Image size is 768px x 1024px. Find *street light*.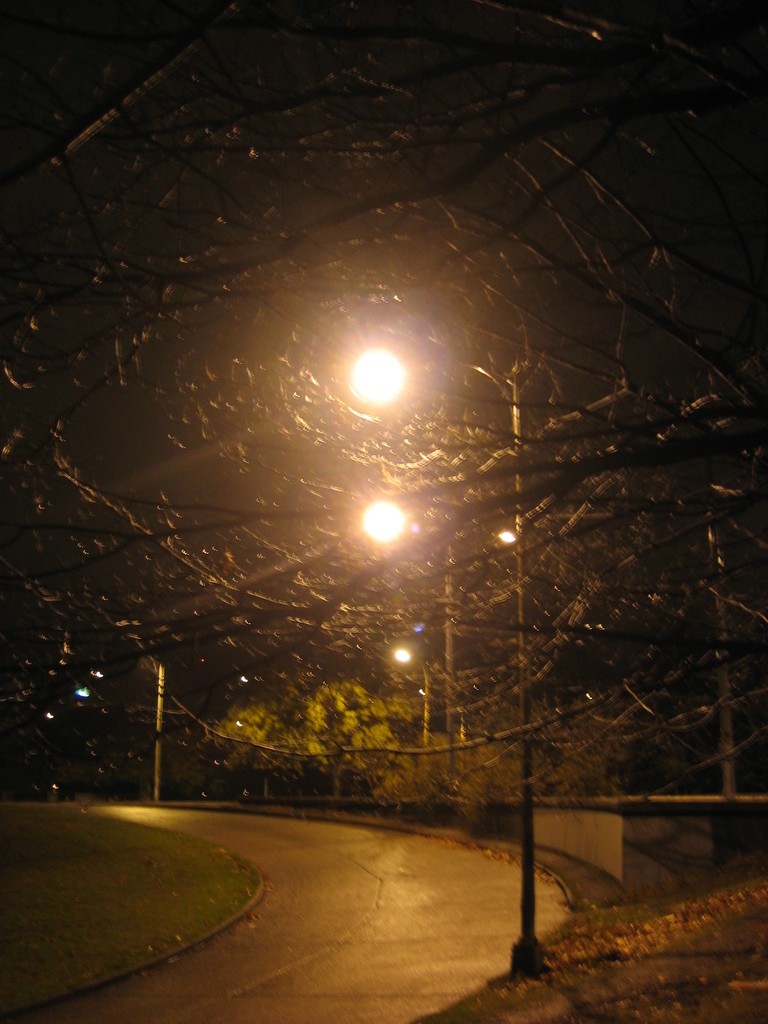
region(347, 348, 524, 971).
